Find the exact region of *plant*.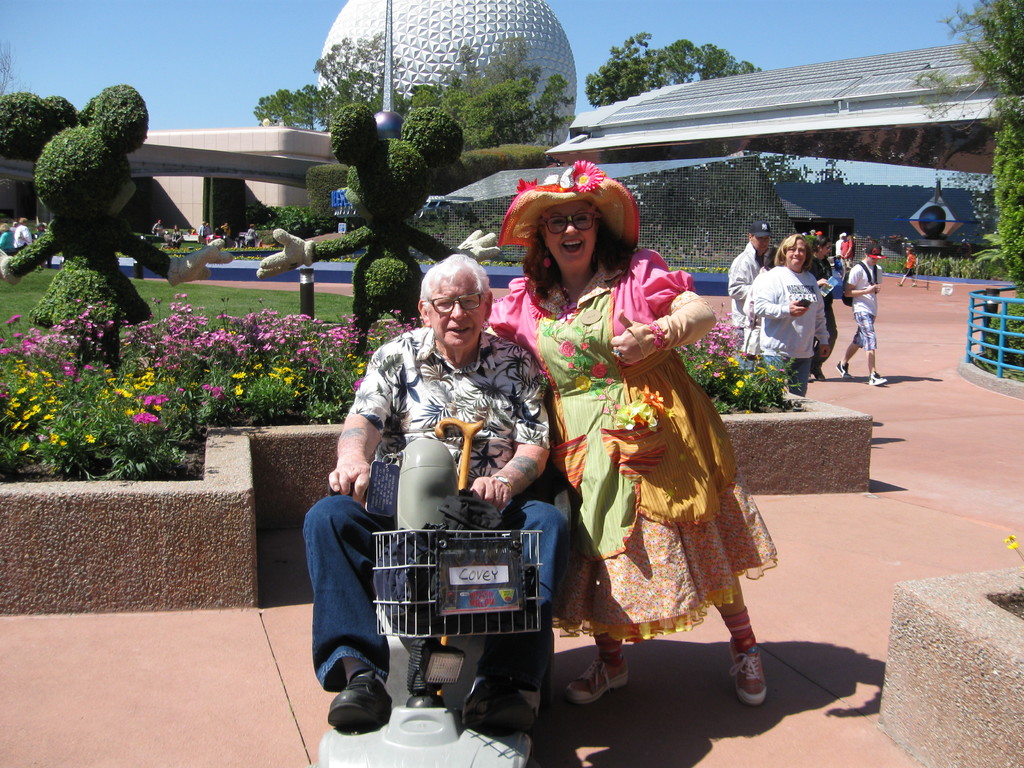
Exact region: box(306, 166, 365, 219).
